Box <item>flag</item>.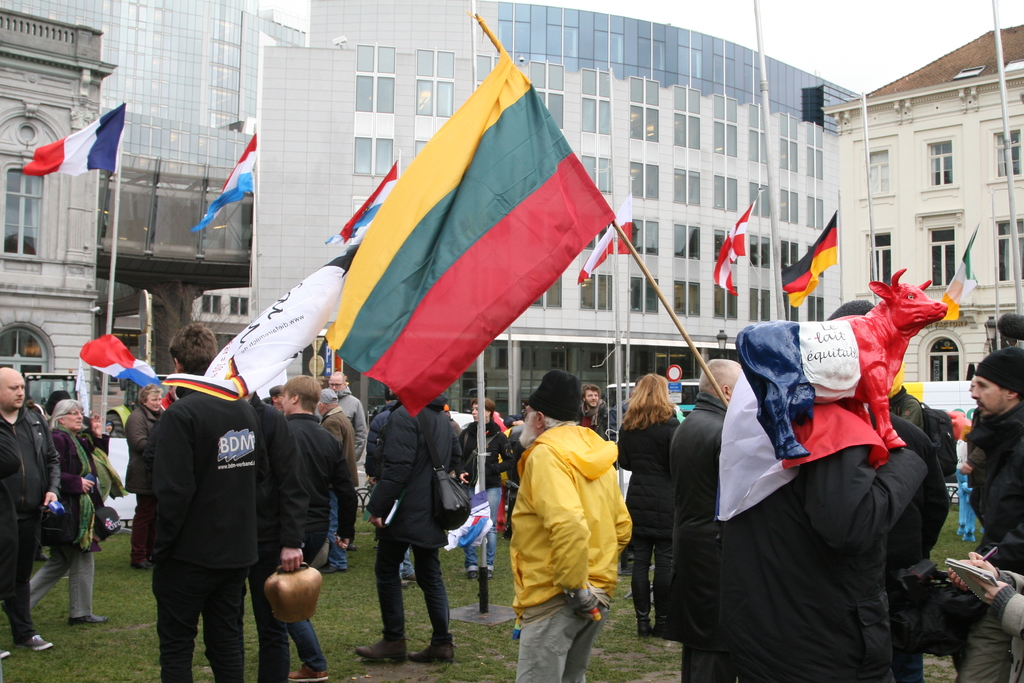
[72, 325, 158, 386].
